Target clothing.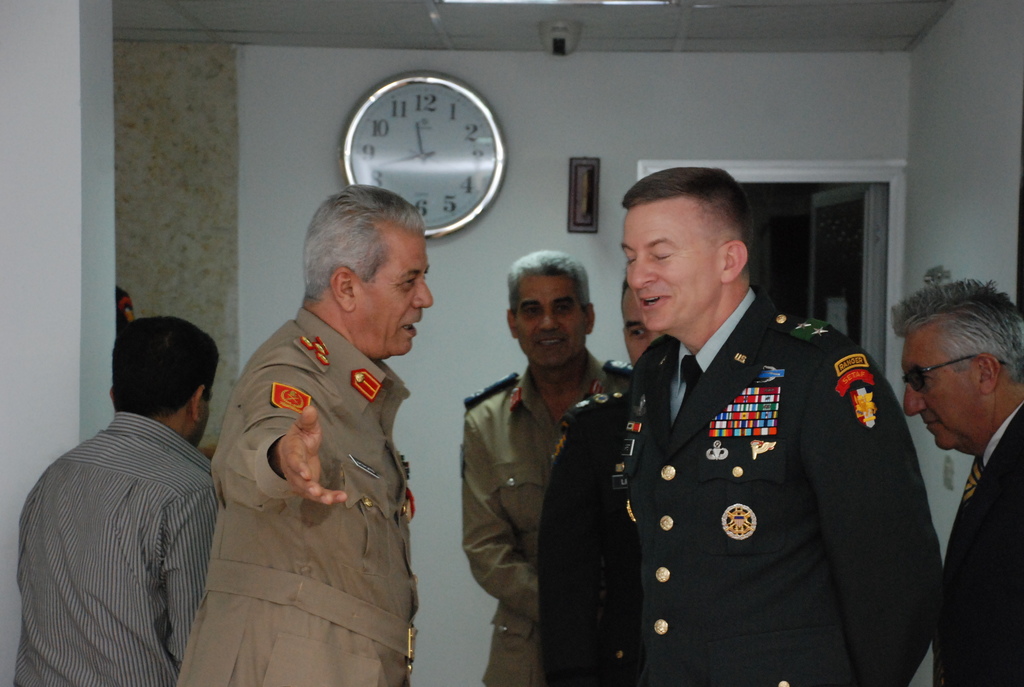
Target region: region(170, 304, 421, 686).
